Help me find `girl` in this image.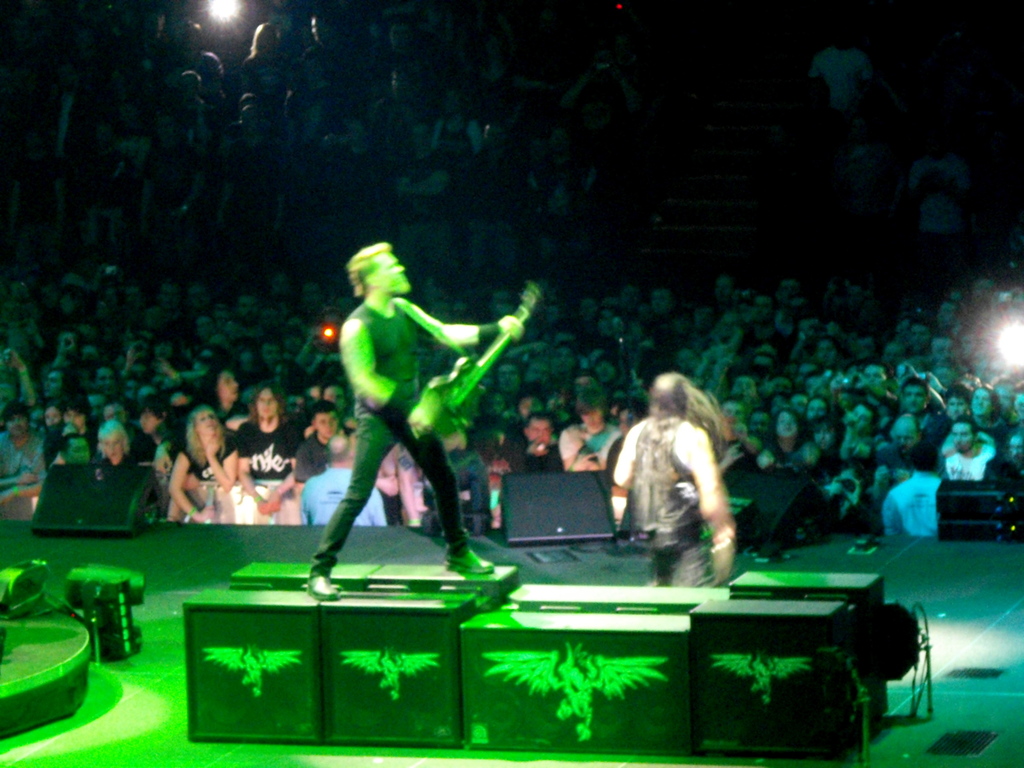
Found it: (left=164, top=403, right=239, bottom=523).
